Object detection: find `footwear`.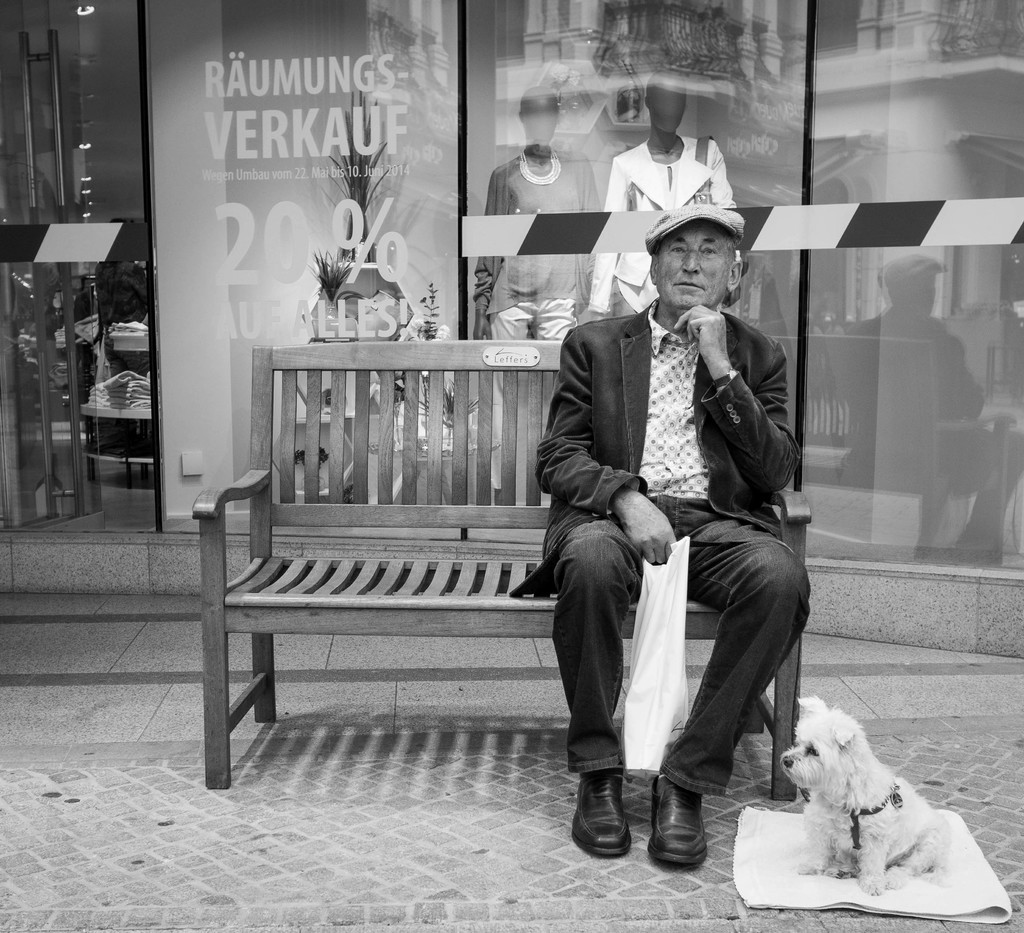
577, 768, 682, 872.
